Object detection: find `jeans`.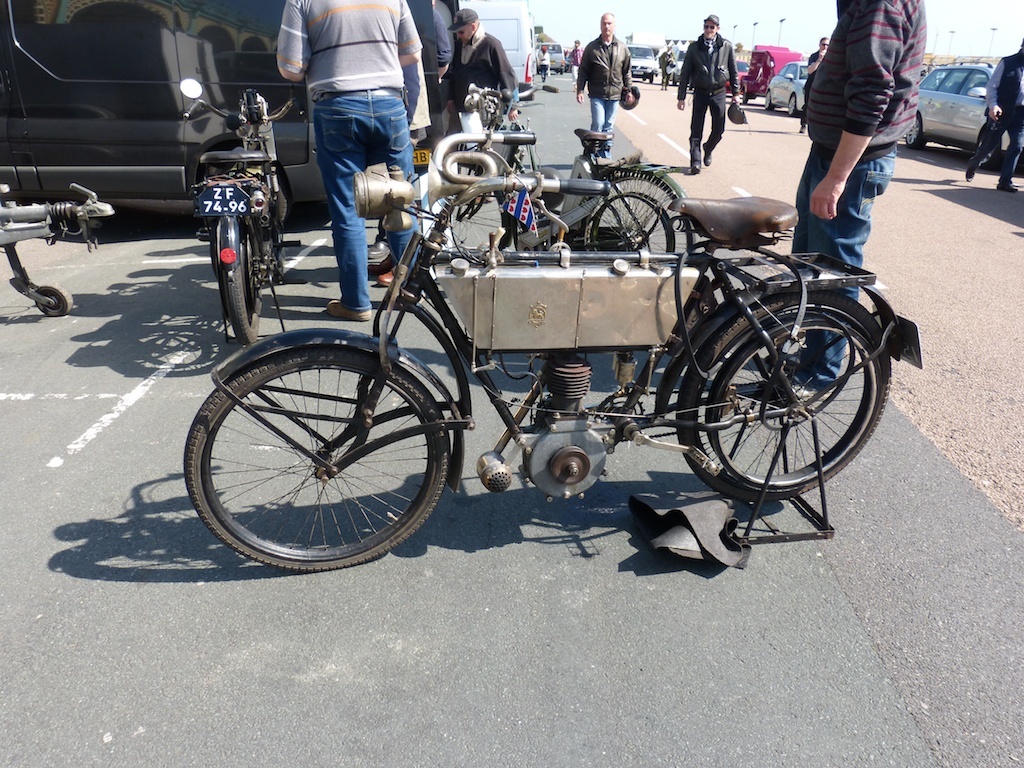
[308, 83, 415, 310].
